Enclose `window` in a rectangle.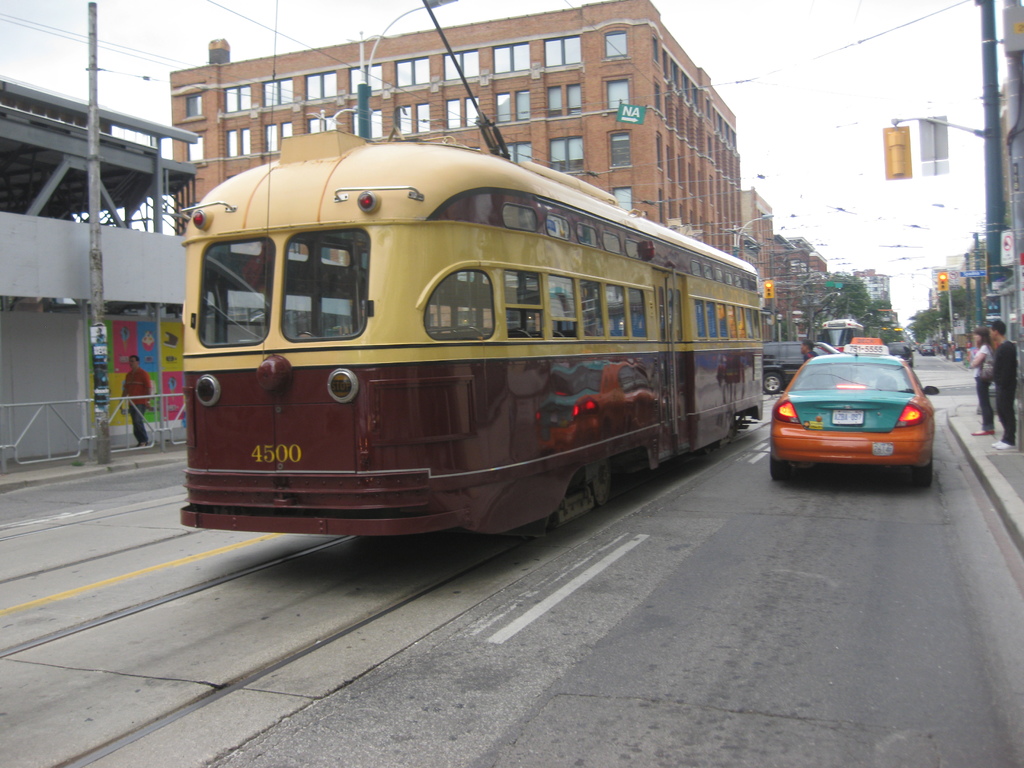
BBox(445, 97, 481, 127).
